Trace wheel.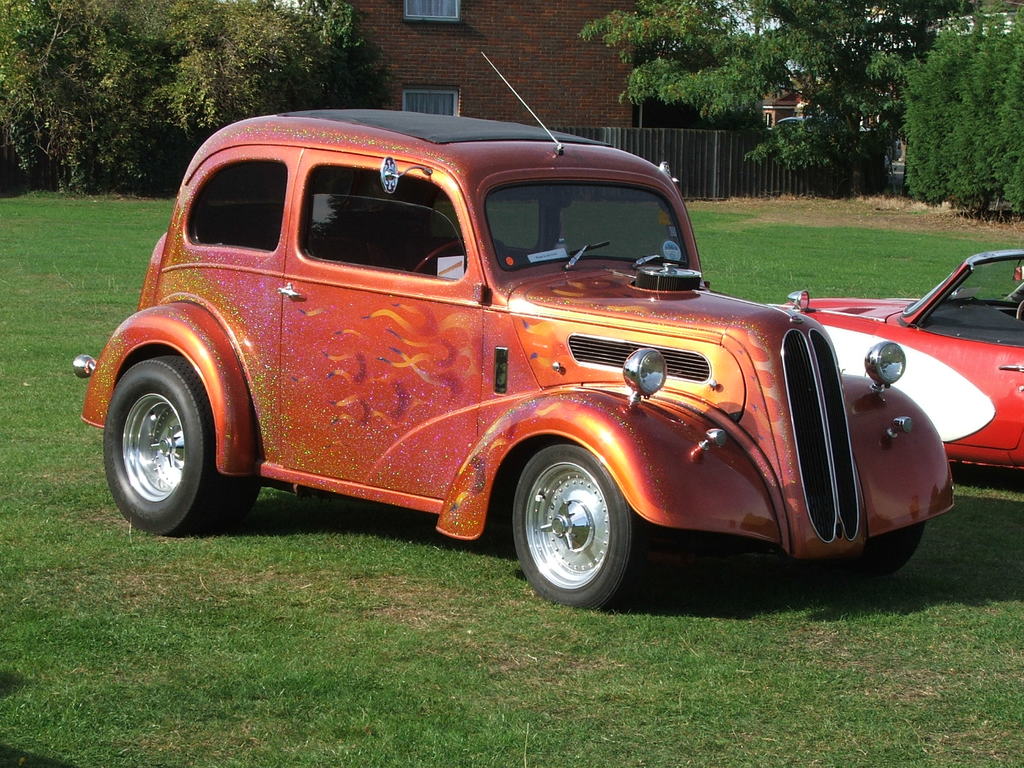
Traced to (1018,299,1023,320).
